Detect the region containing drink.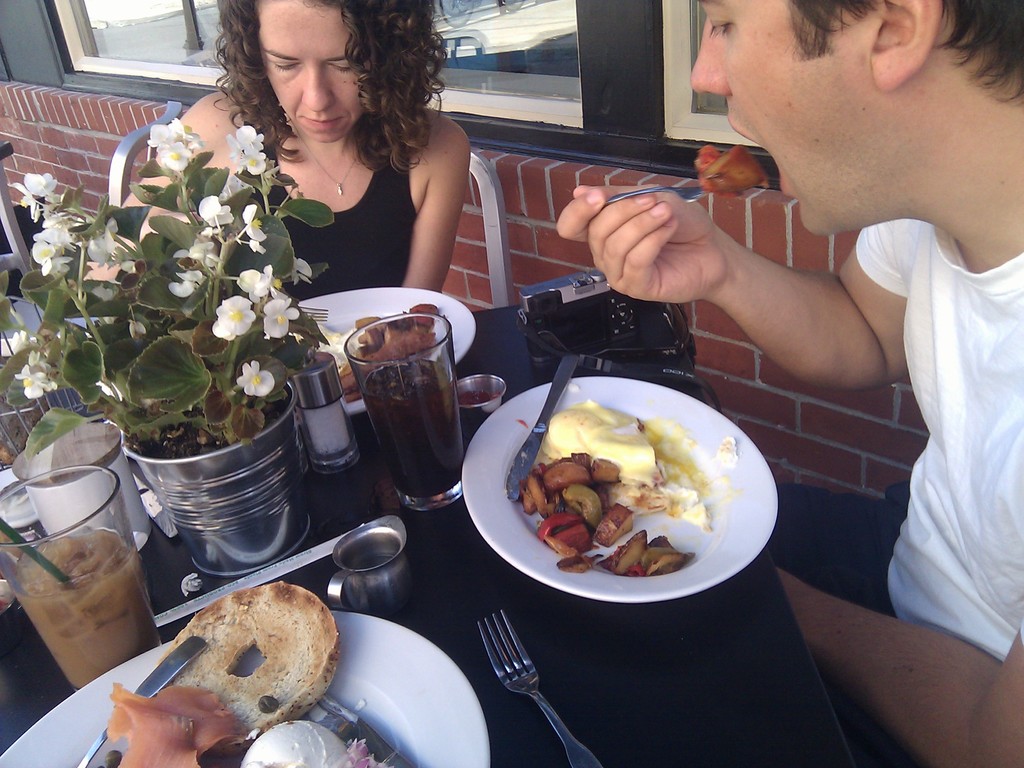
pyautogui.locateOnScreen(350, 295, 462, 522).
